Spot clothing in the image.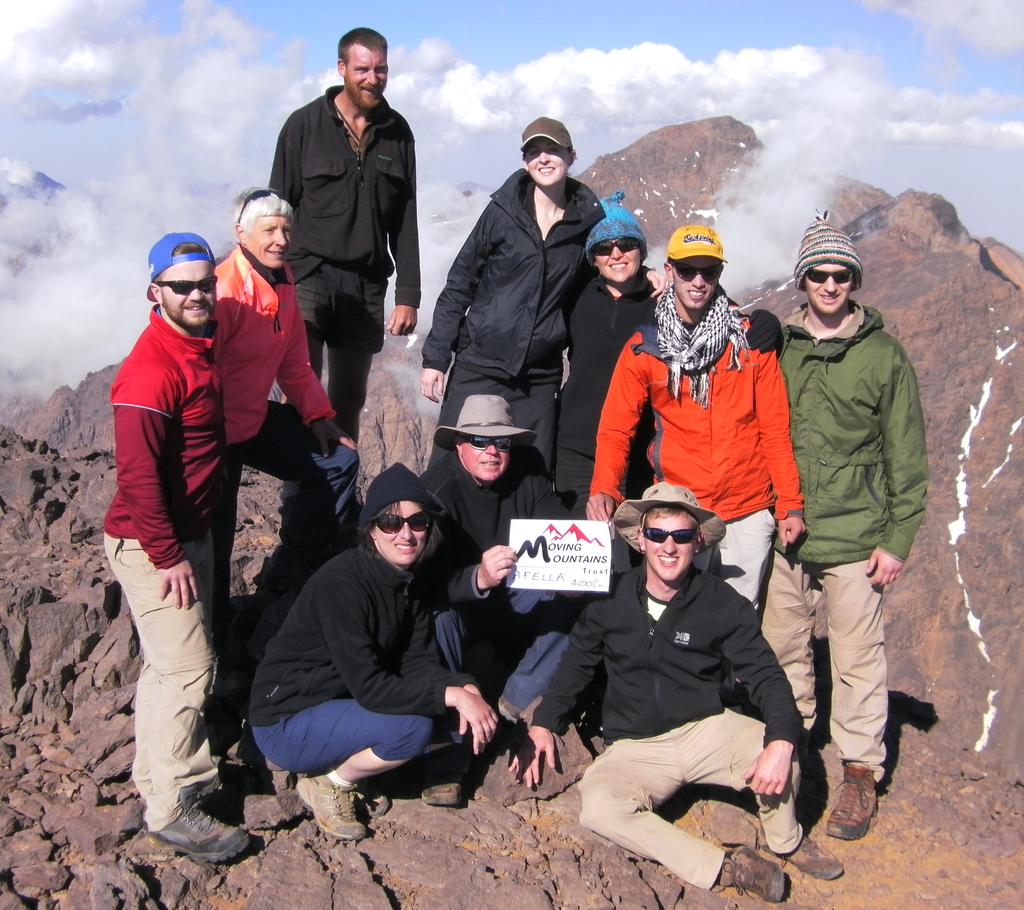
clothing found at x1=758 y1=299 x2=929 y2=786.
